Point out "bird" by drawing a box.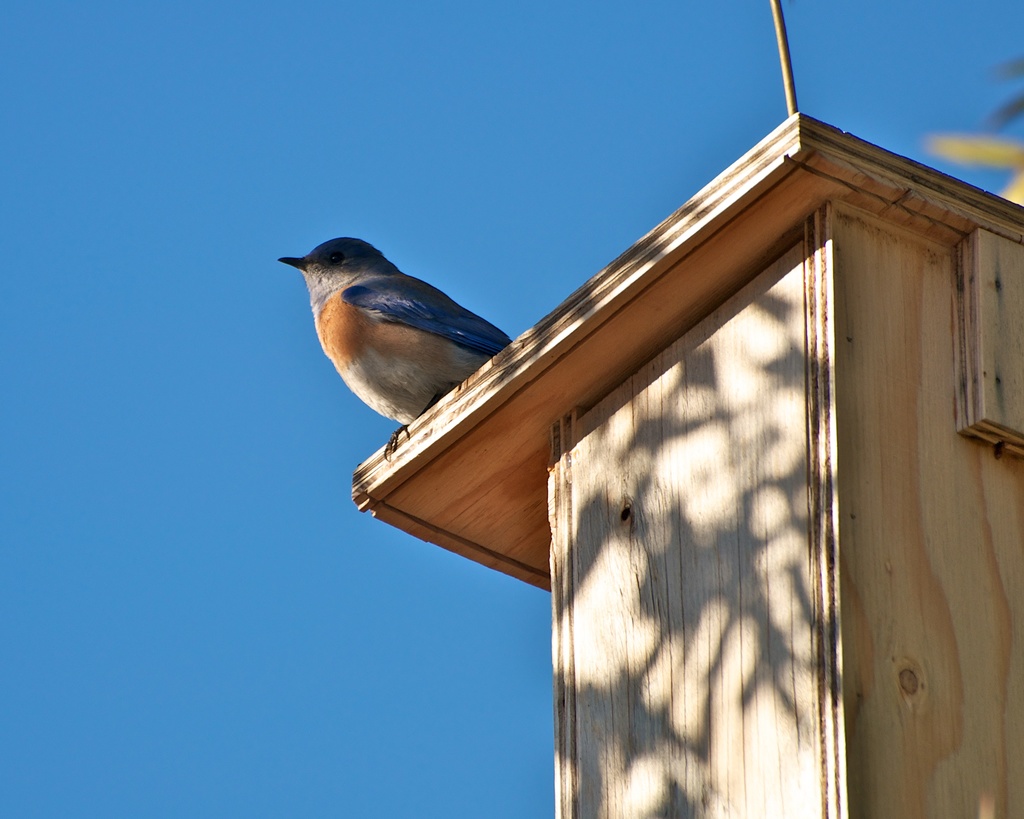
crop(272, 221, 525, 457).
